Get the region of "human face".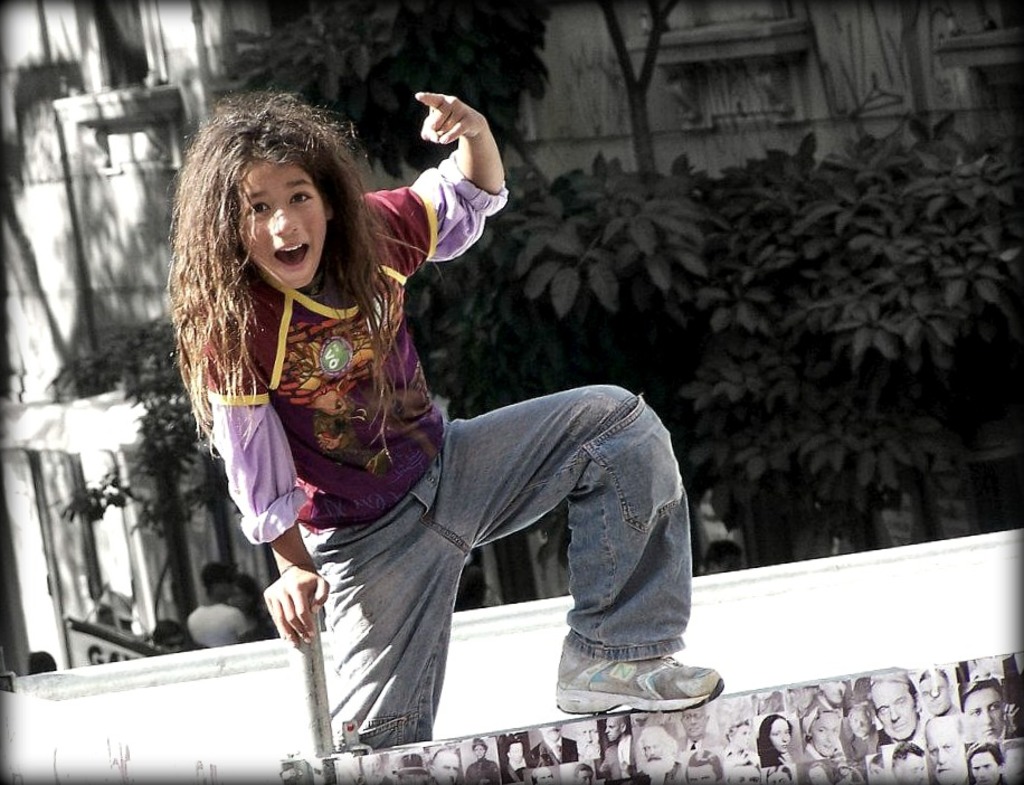
region(739, 721, 748, 741).
